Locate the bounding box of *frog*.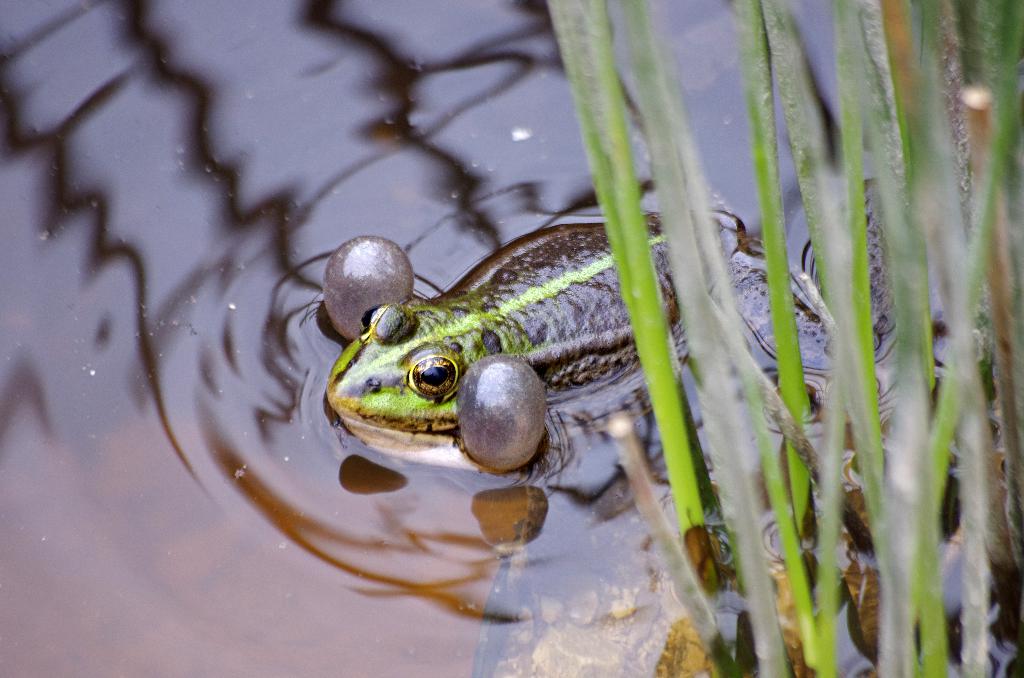
Bounding box: 322 10 893 636.
